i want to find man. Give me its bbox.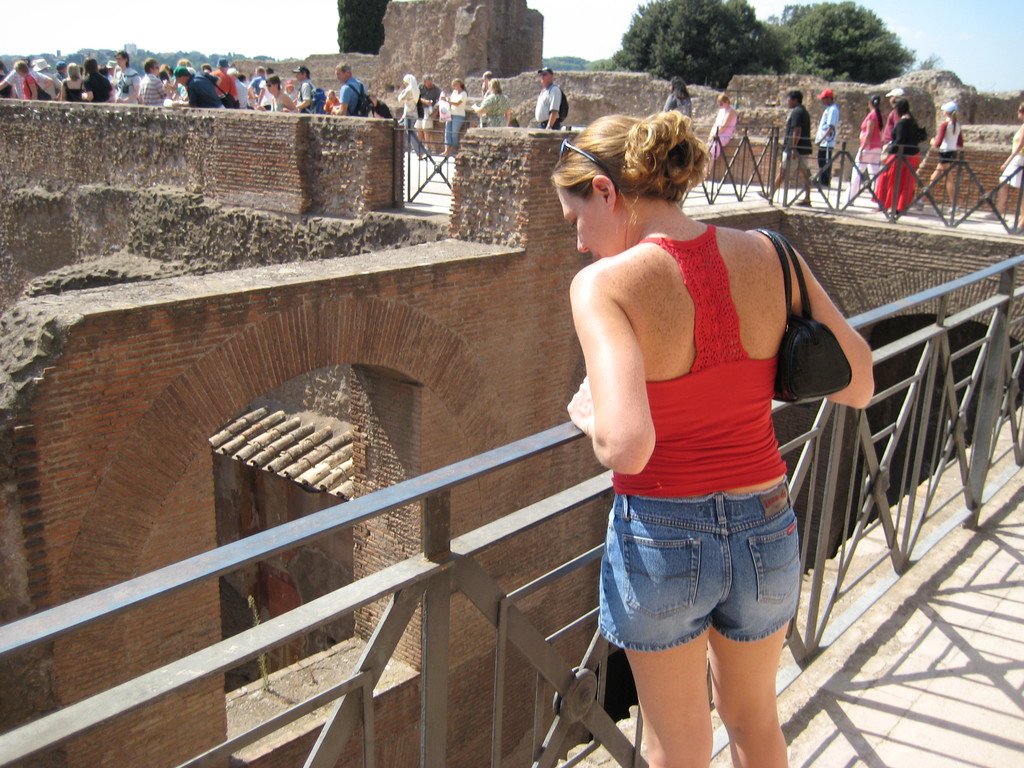
locate(760, 92, 812, 207).
